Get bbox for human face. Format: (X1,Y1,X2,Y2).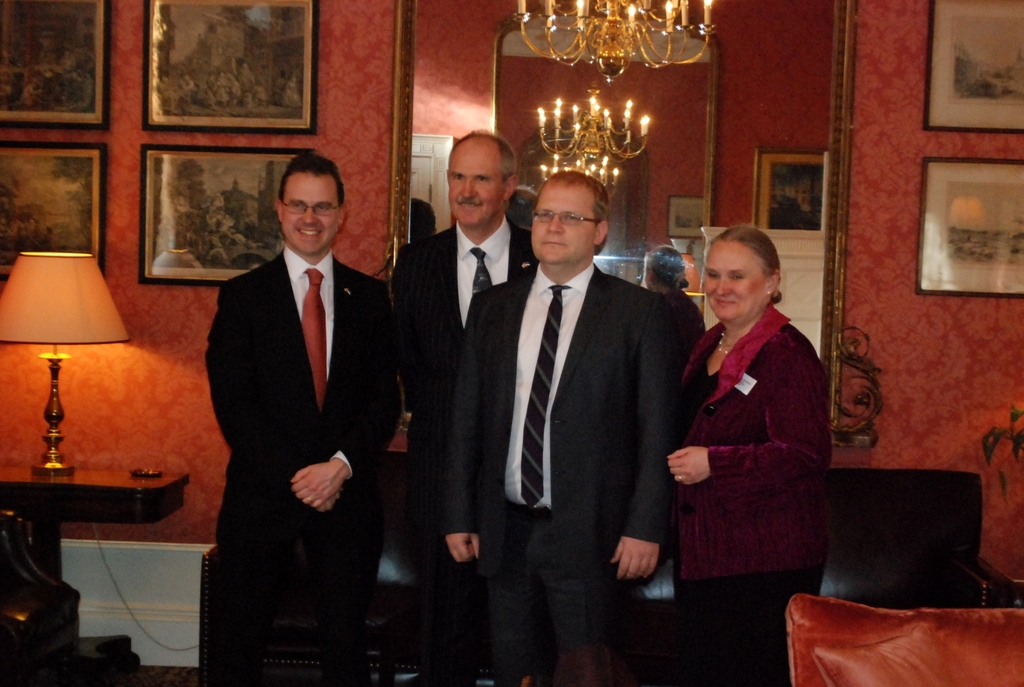
(533,186,591,264).
